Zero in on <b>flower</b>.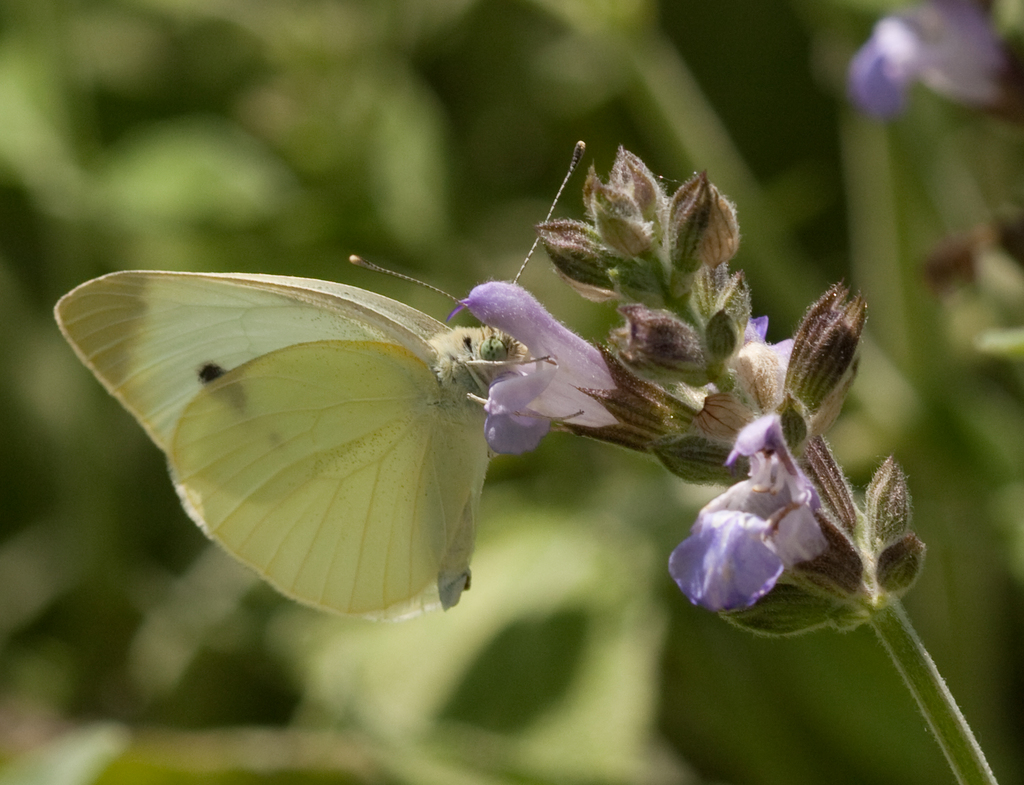
Zeroed in: Rect(450, 282, 659, 452).
